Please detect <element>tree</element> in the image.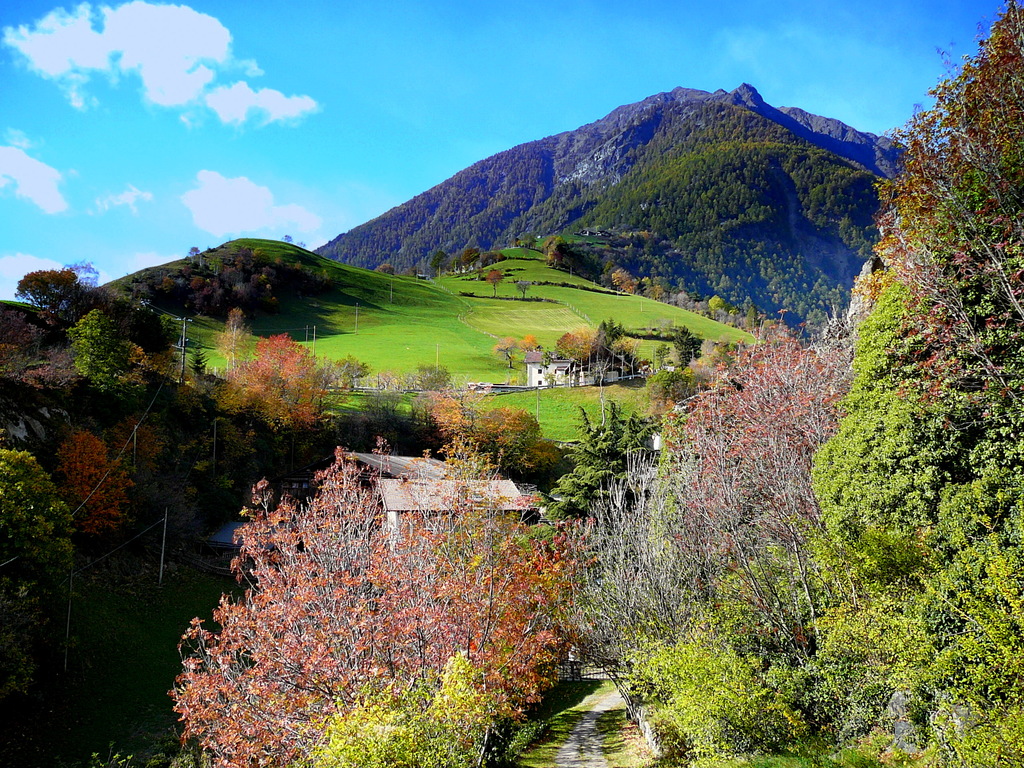
bbox(653, 343, 668, 365).
